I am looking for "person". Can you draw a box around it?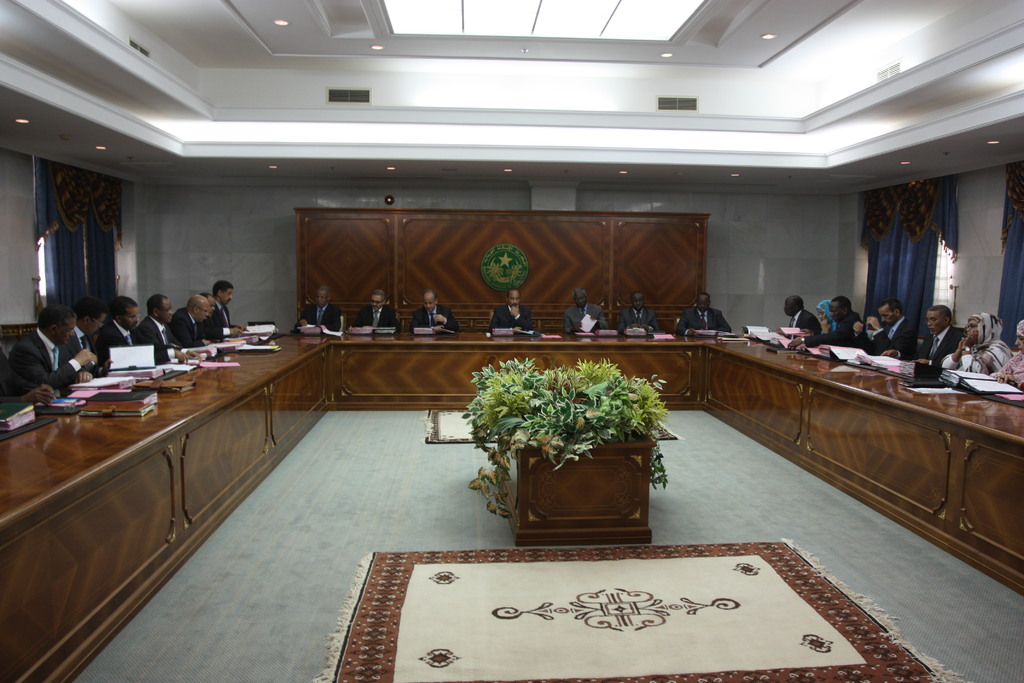
Sure, the bounding box is {"left": 768, "top": 292, "right": 811, "bottom": 337}.
